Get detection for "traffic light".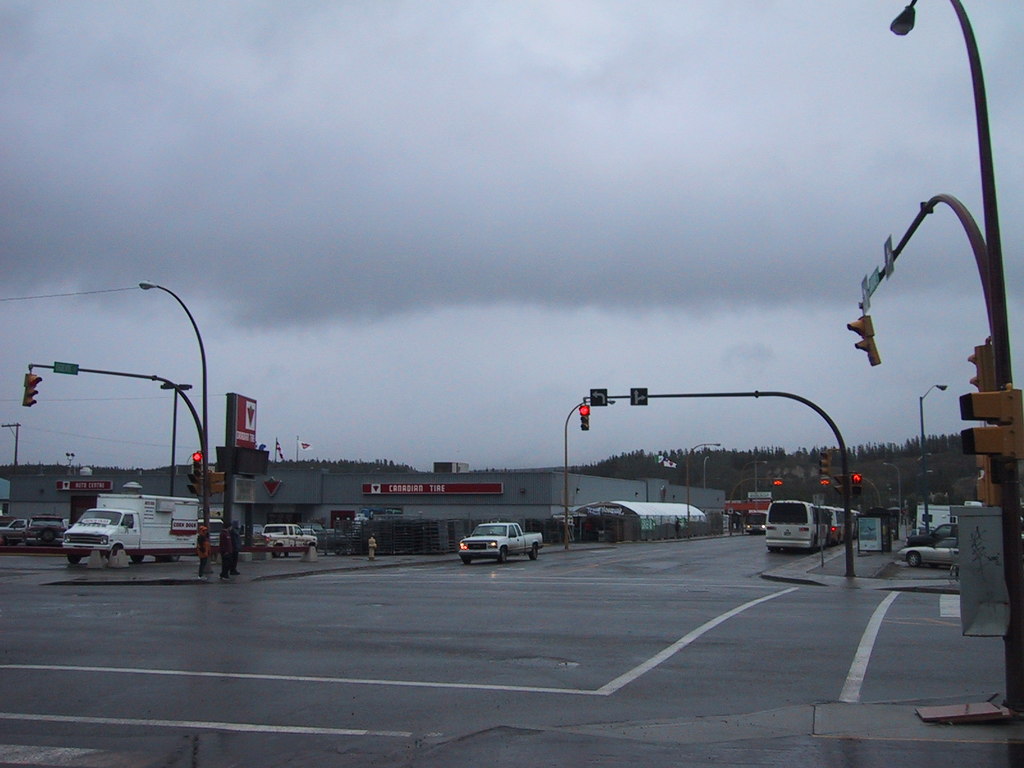
Detection: 209, 472, 226, 496.
